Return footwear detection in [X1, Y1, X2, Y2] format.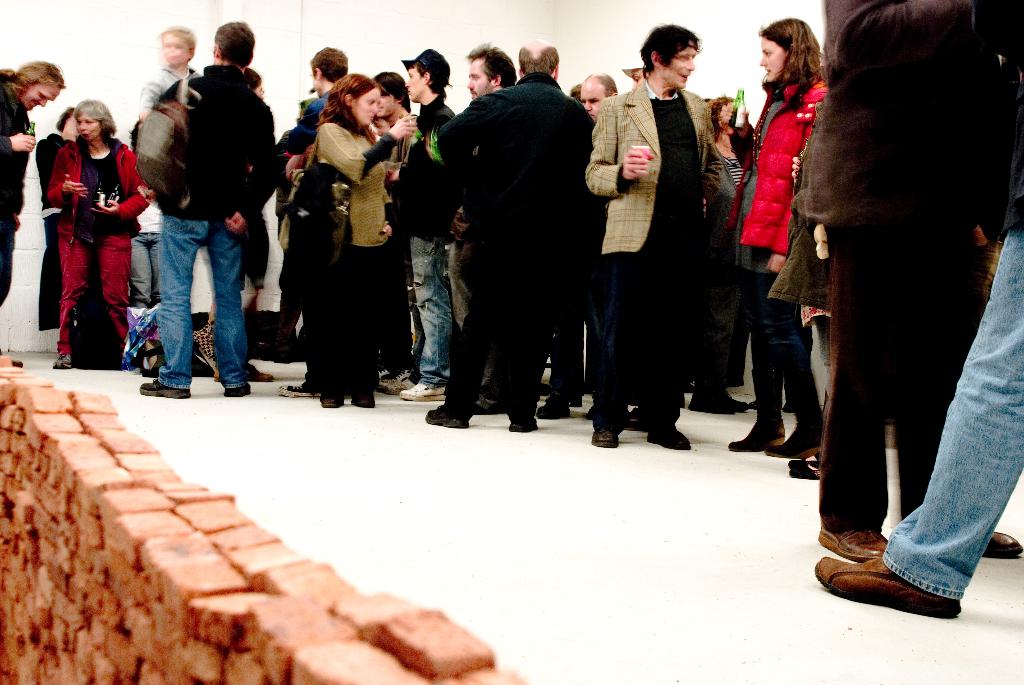
[624, 405, 649, 433].
